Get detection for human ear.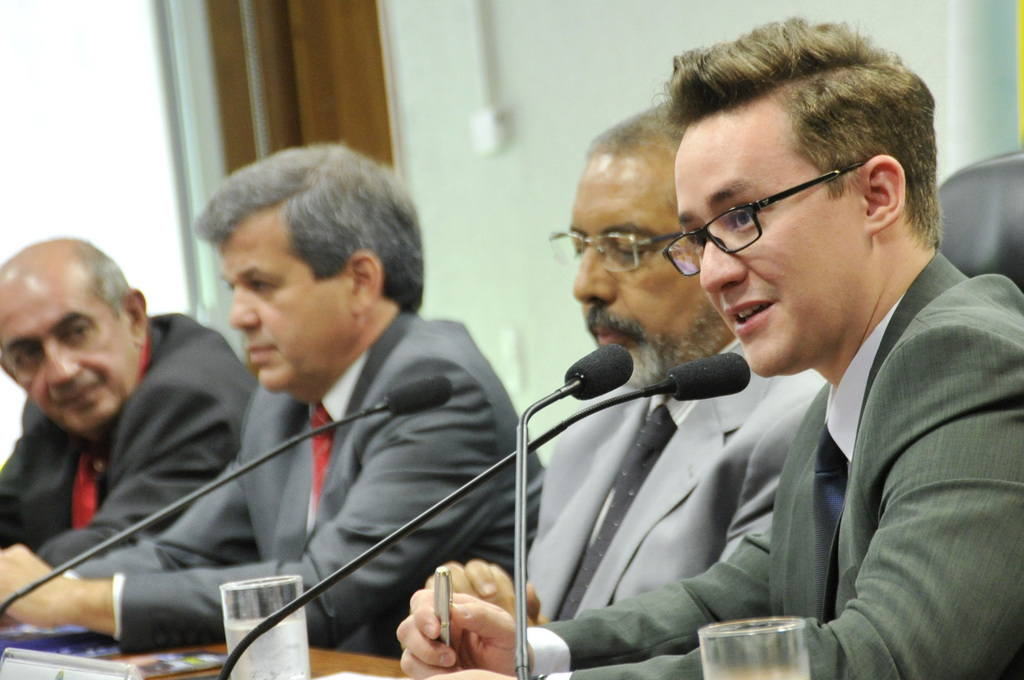
Detection: [x1=348, y1=252, x2=383, y2=317].
